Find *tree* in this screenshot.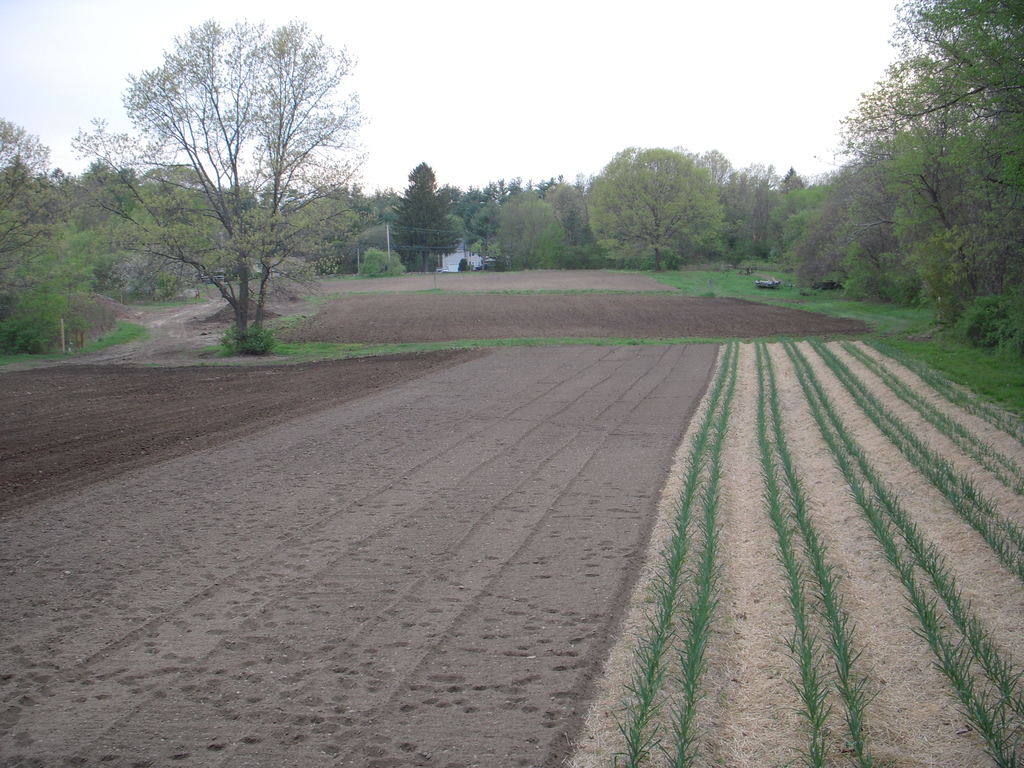
The bounding box for *tree* is [x1=480, y1=188, x2=574, y2=271].
